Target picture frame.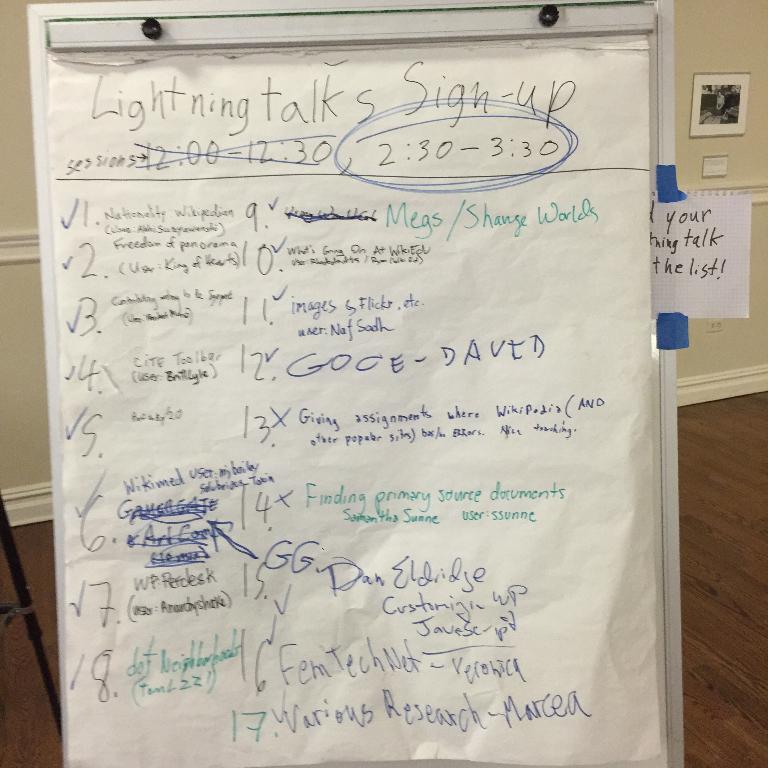
Target region: left=692, top=71, right=751, bottom=136.
